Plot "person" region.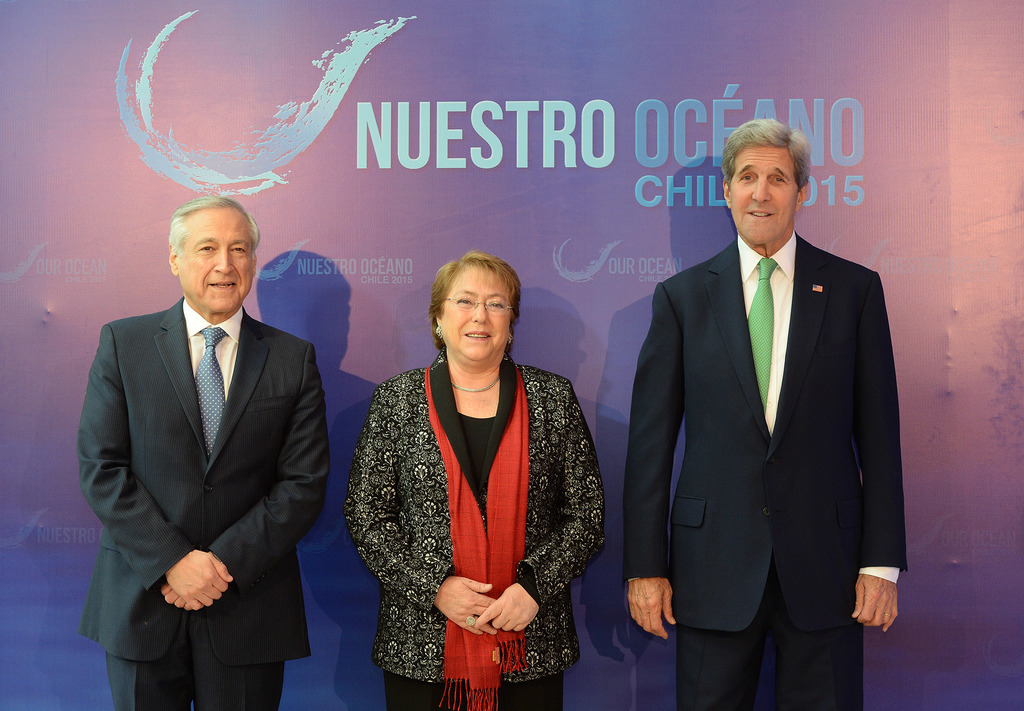
Plotted at l=622, t=116, r=907, b=710.
